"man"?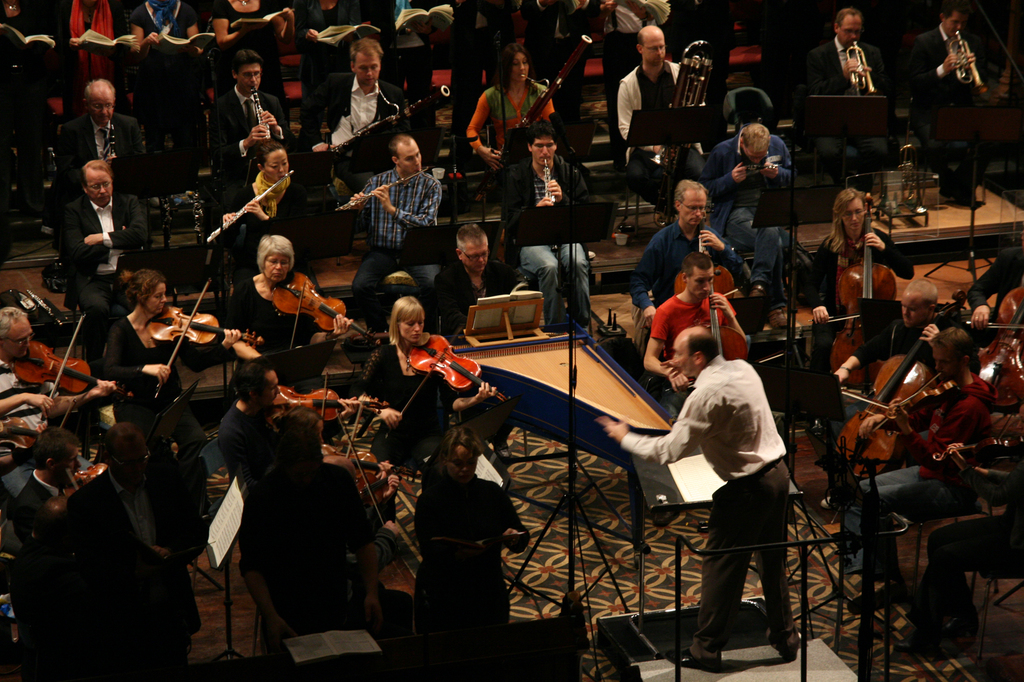
[499,115,599,333]
